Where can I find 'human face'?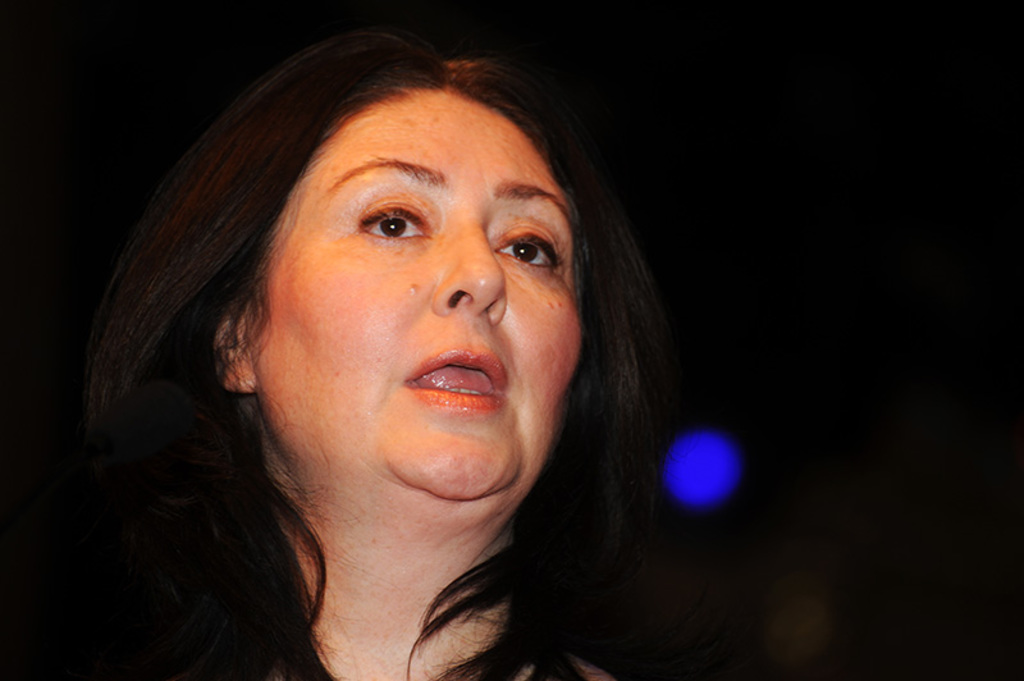
You can find it at (left=246, top=90, right=586, bottom=504).
